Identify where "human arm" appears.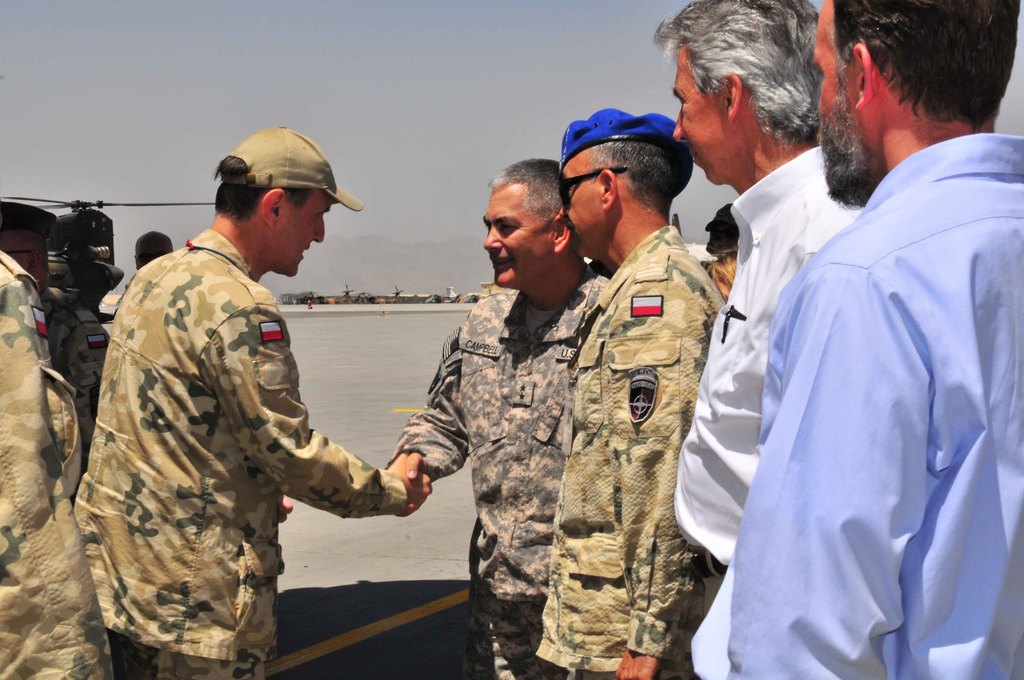
Appears at detection(383, 305, 472, 513).
